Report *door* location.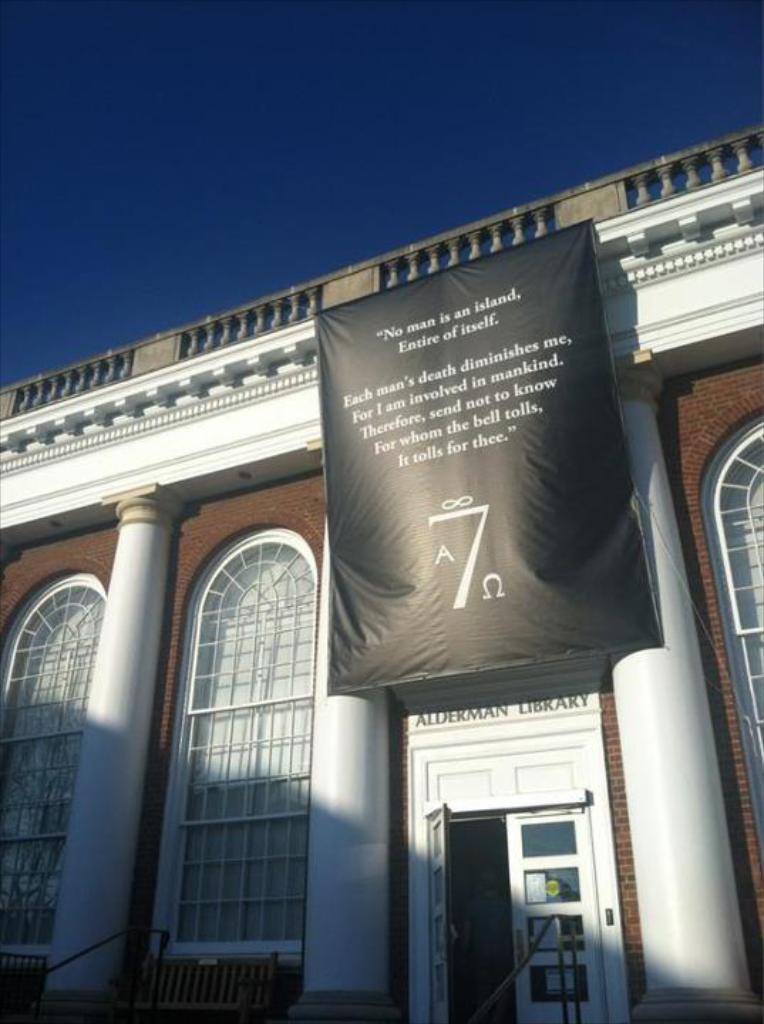
Report: bbox(378, 661, 613, 1014).
